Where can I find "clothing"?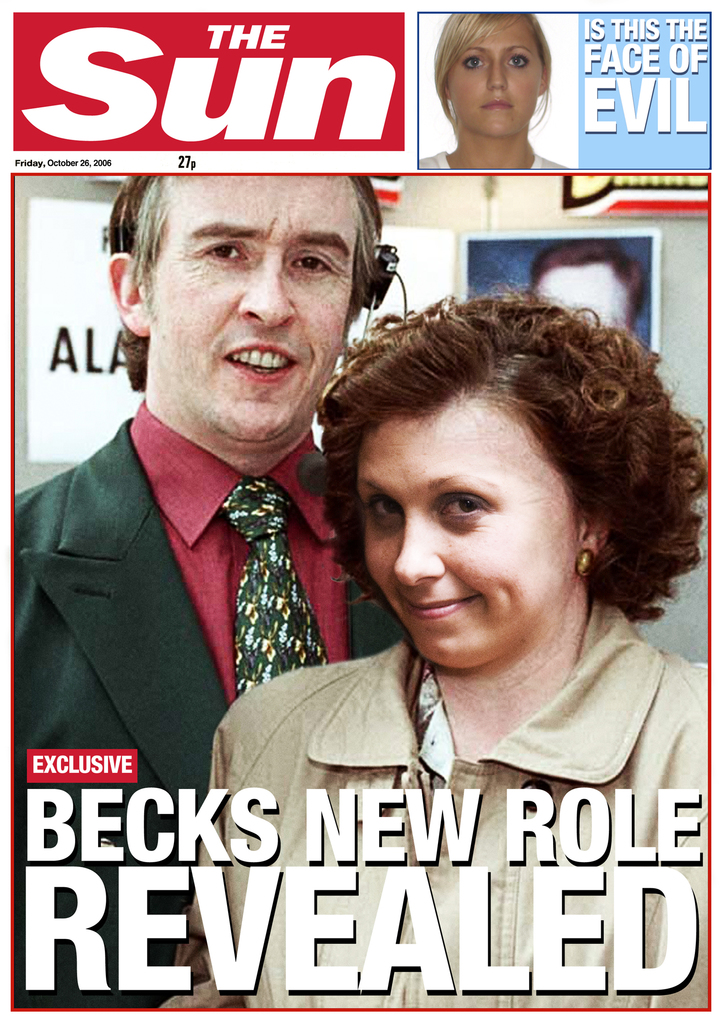
You can find it at x1=12 y1=391 x2=407 y2=1014.
